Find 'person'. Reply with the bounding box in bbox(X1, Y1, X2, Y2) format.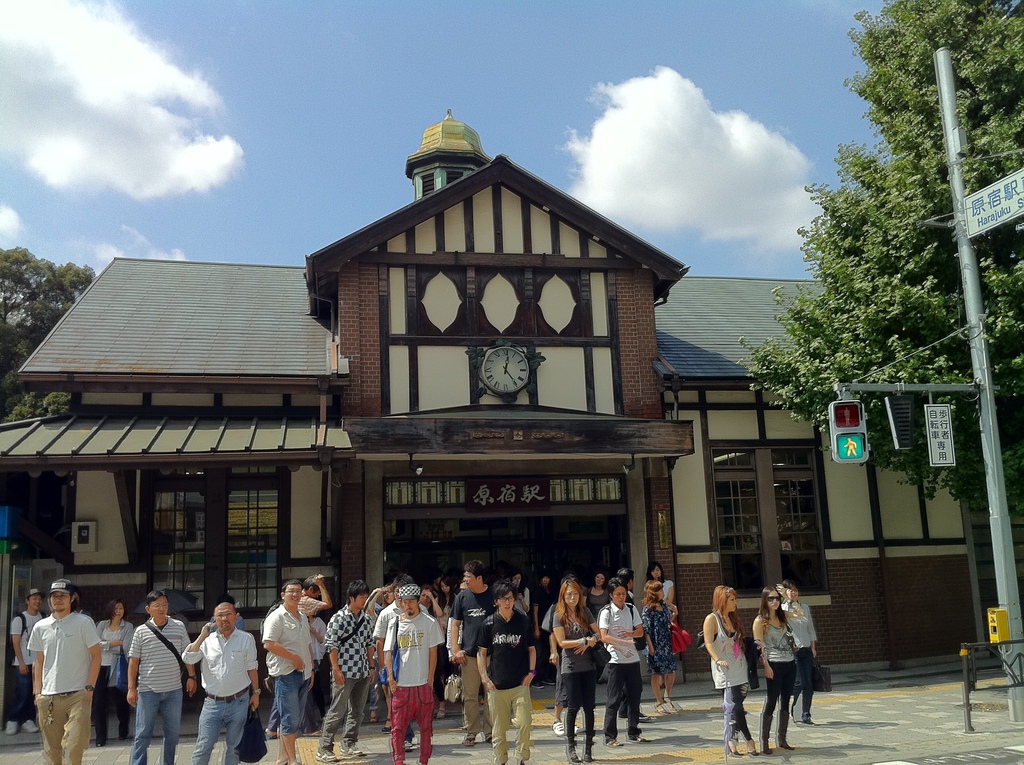
bbox(477, 575, 534, 764).
